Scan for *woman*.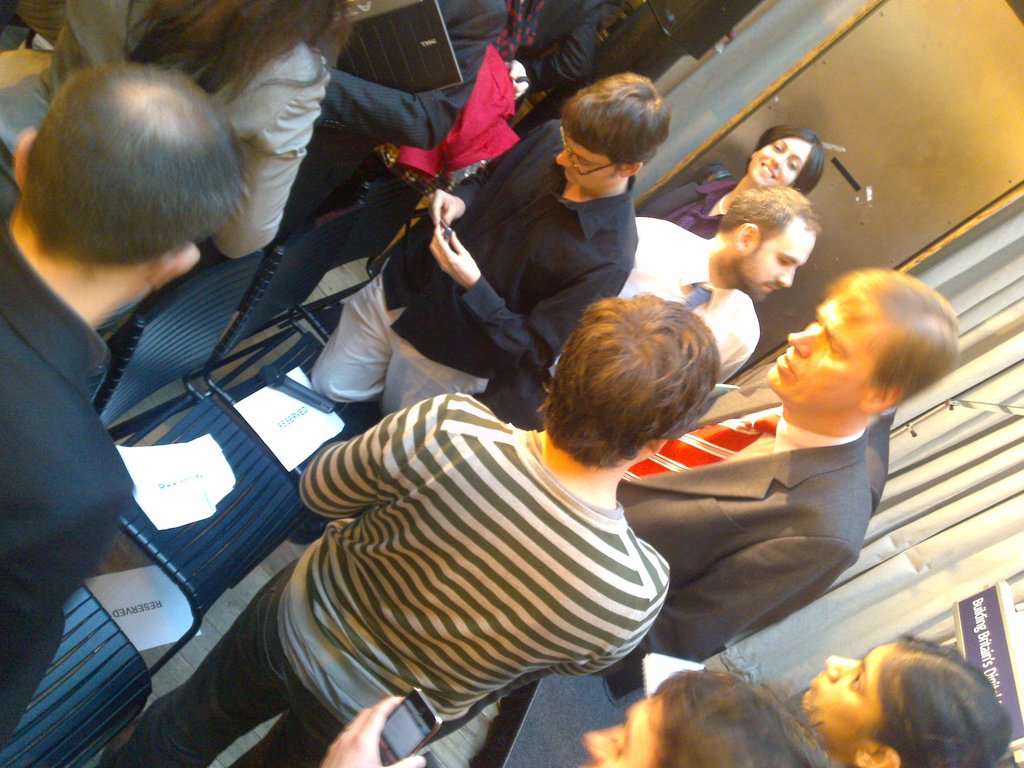
Scan result: box=[8, 0, 361, 255].
